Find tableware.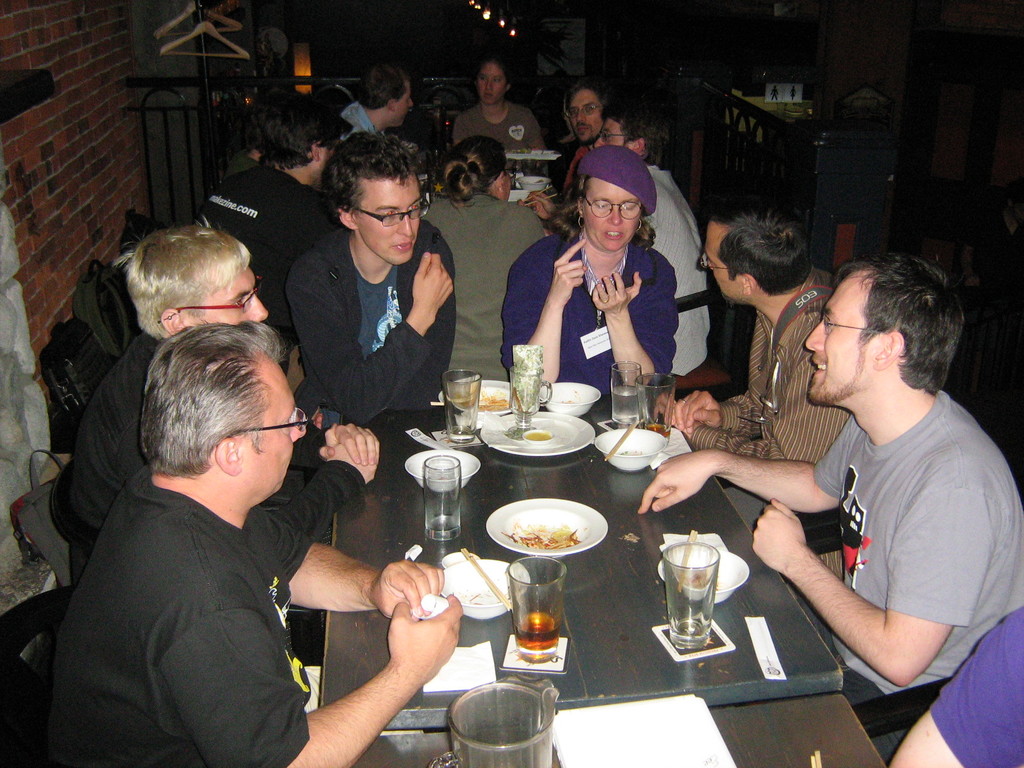
<bbox>419, 454, 464, 540</bbox>.
